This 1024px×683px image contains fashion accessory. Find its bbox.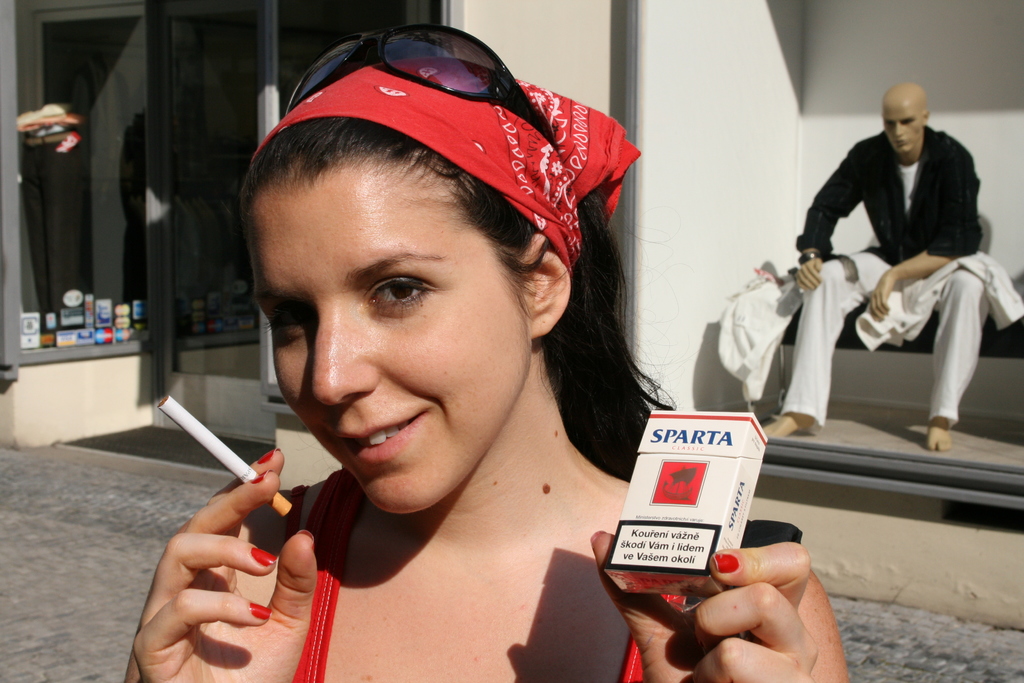
x1=254 y1=445 x2=280 y2=461.
